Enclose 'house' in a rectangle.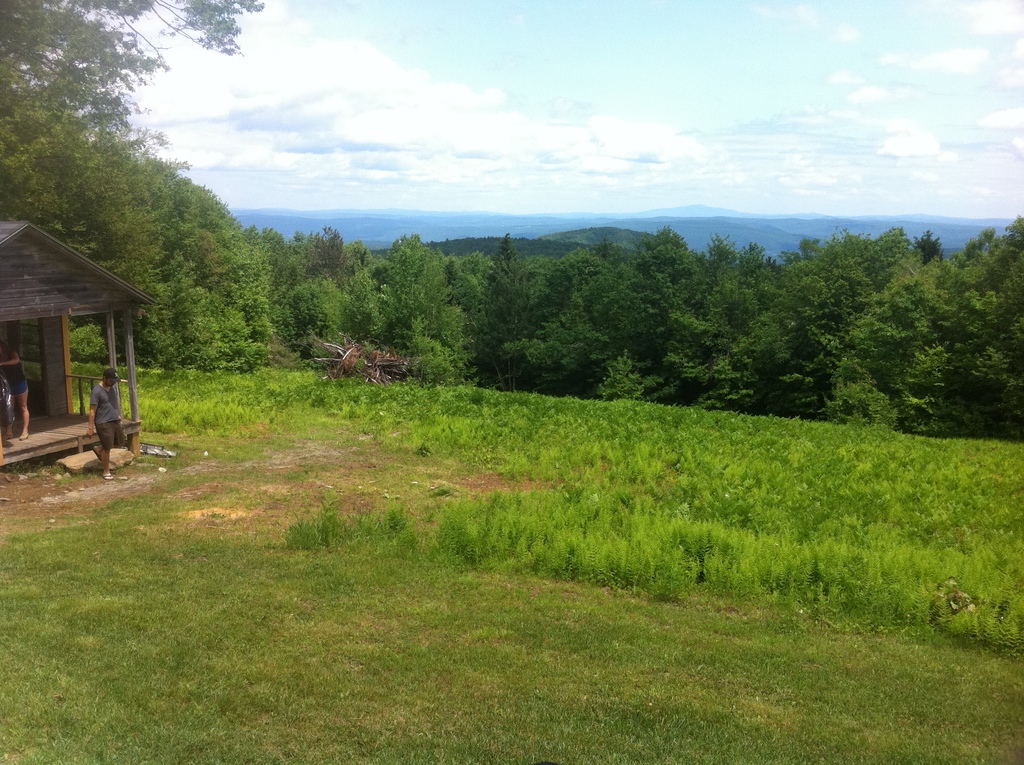
box(0, 218, 146, 479).
